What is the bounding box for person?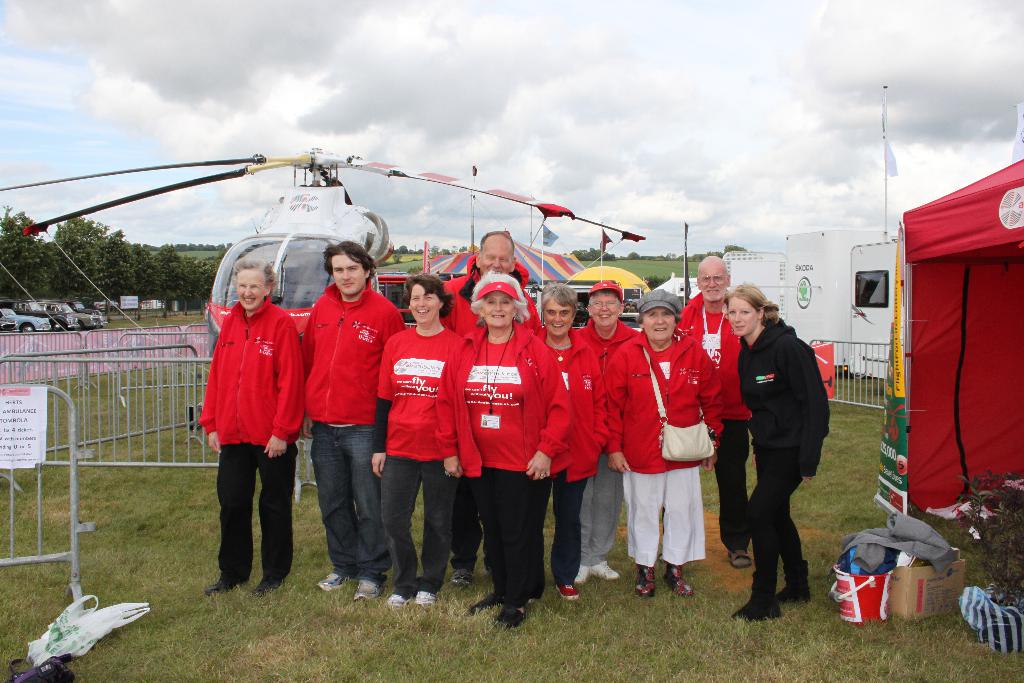
[x1=366, y1=275, x2=471, y2=612].
